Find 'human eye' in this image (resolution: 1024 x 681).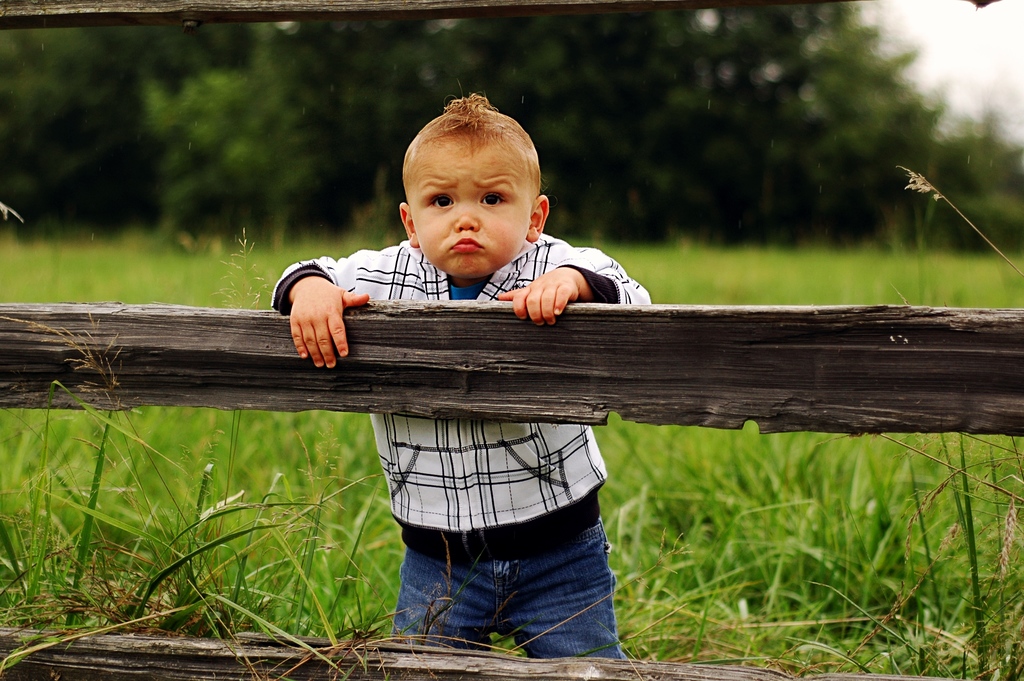
(left=429, top=191, right=455, bottom=211).
